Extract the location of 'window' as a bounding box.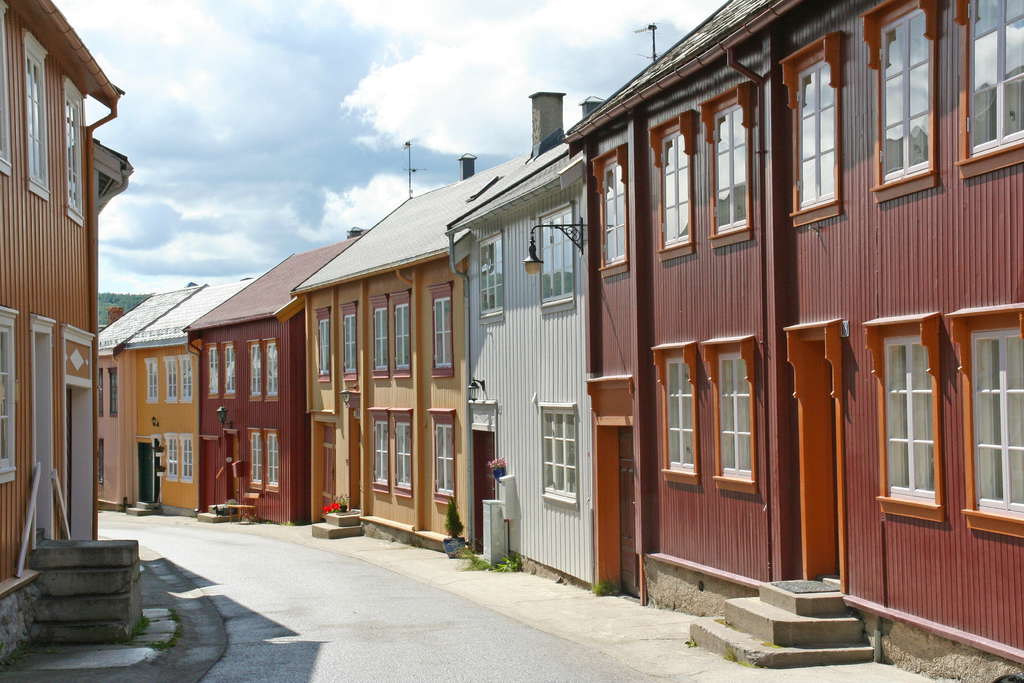
rect(25, 29, 55, 203).
